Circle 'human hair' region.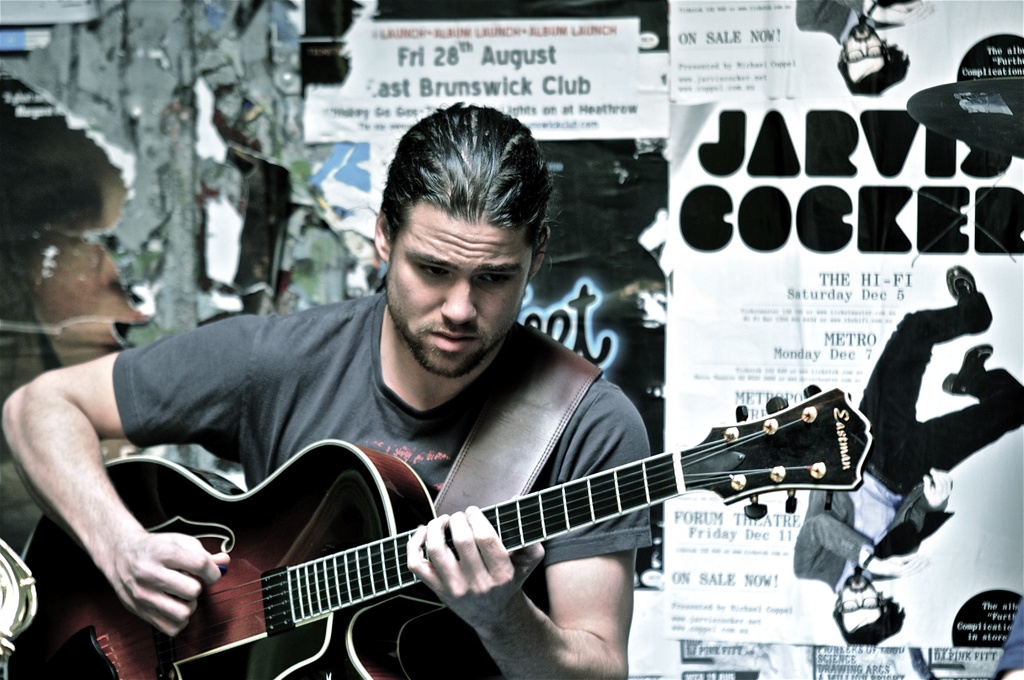
Region: bbox=[831, 595, 906, 646].
